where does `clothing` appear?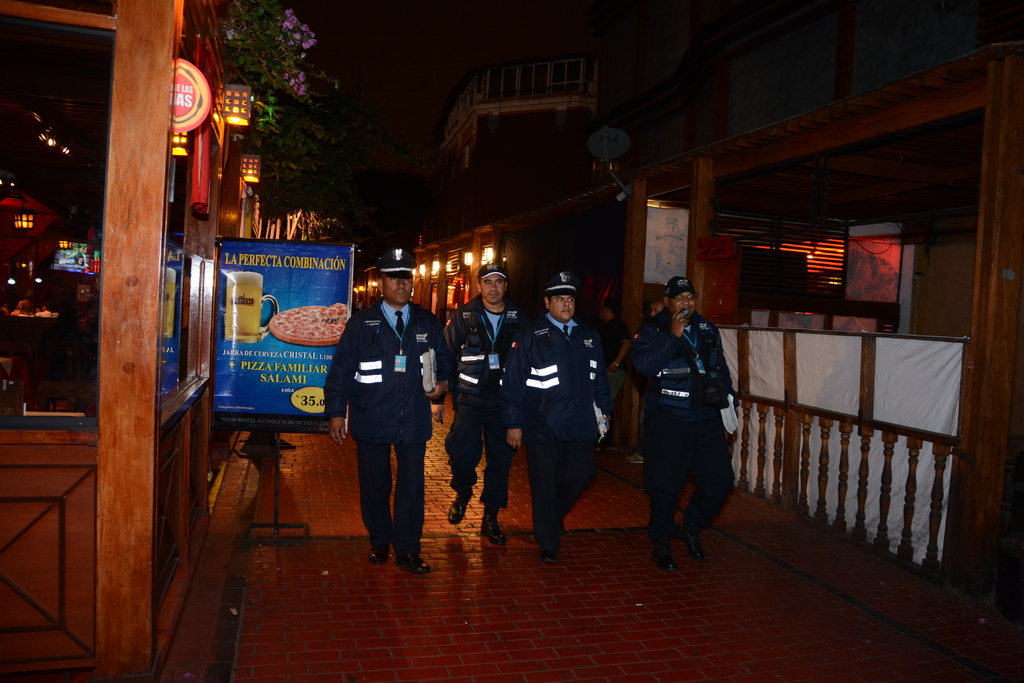
Appears at (454, 296, 548, 510).
